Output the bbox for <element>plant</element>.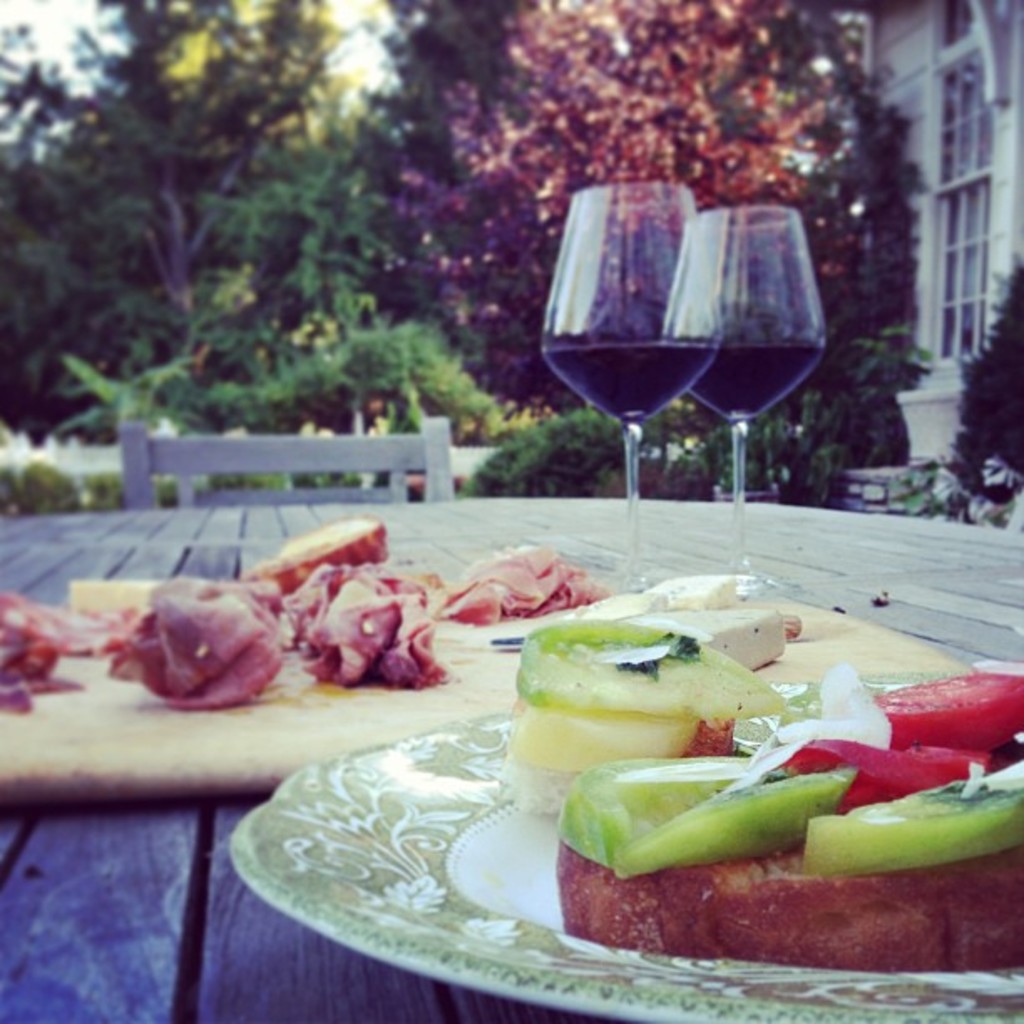
Rect(808, 320, 935, 477).
